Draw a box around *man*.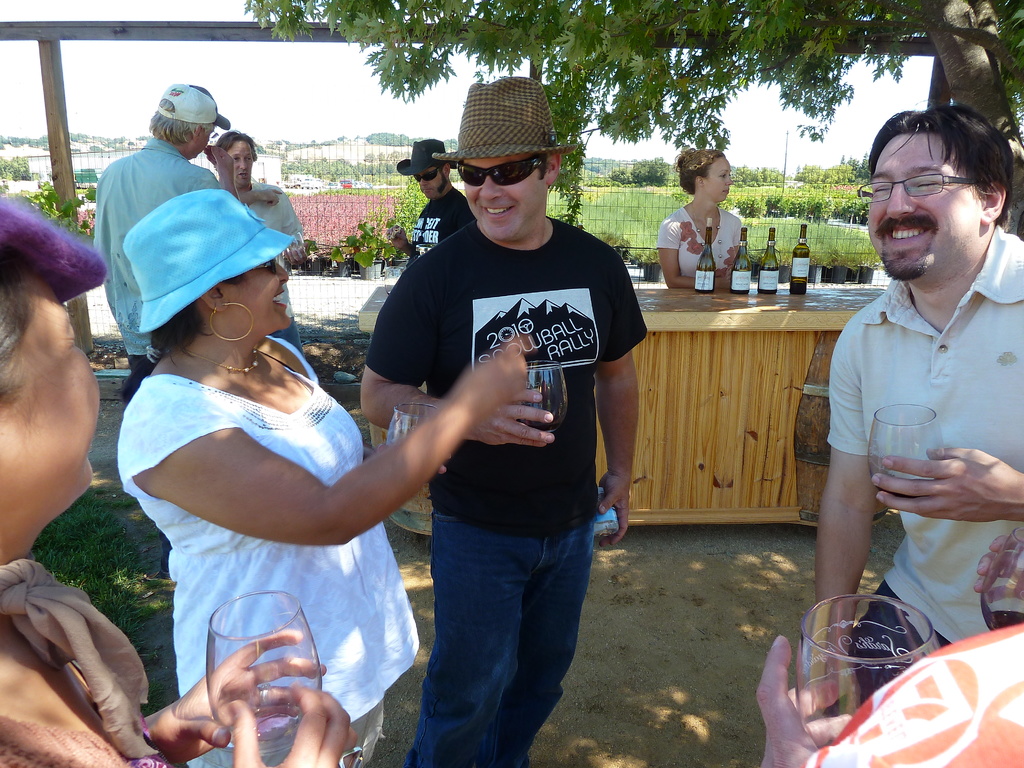
88/77/228/392.
